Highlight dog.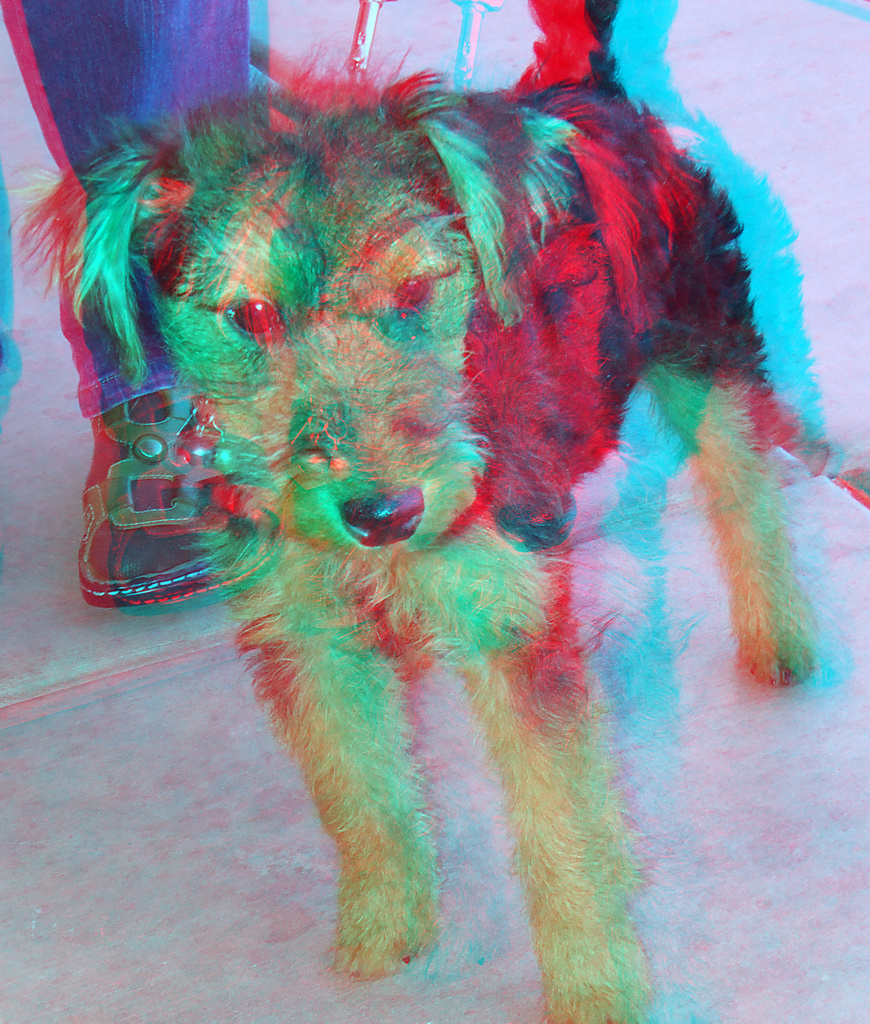
Highlighted region: x1=6 y1=0 x2=821 y2=1023.
